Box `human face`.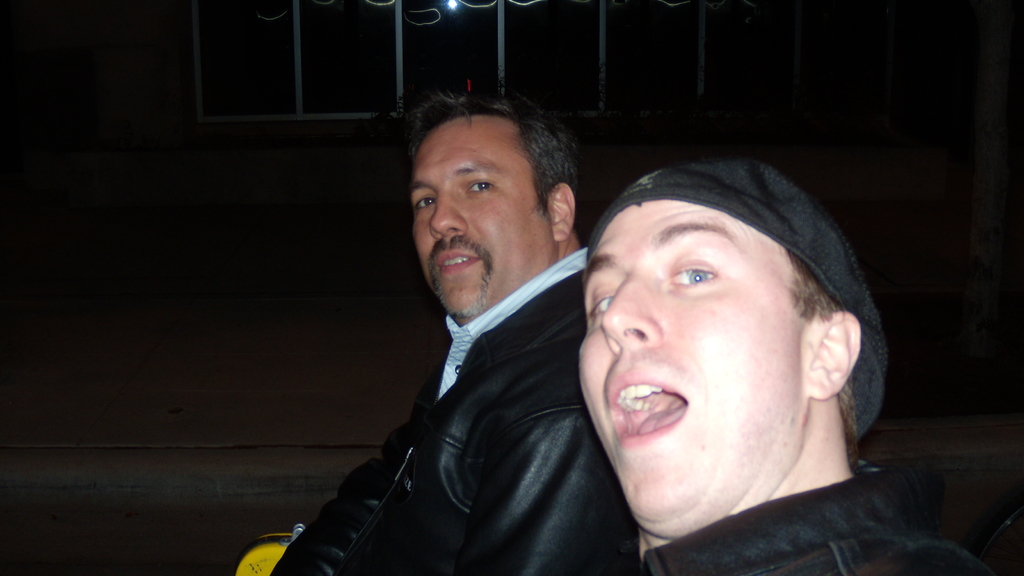
[410, 115, 557, 318].
